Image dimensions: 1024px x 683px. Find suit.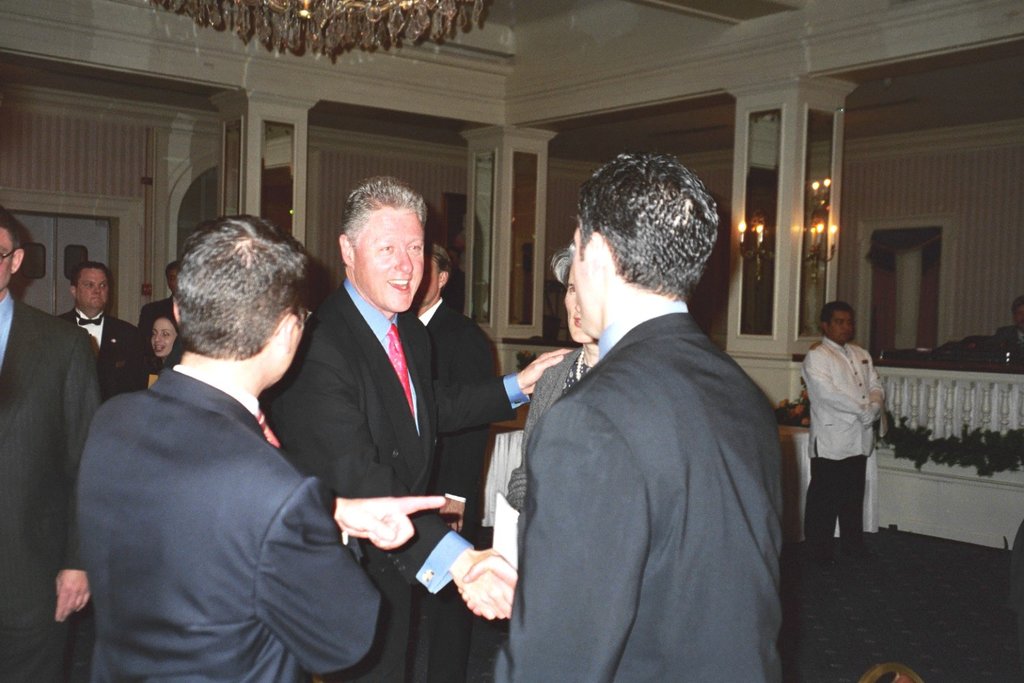
(141,296,181,369).
